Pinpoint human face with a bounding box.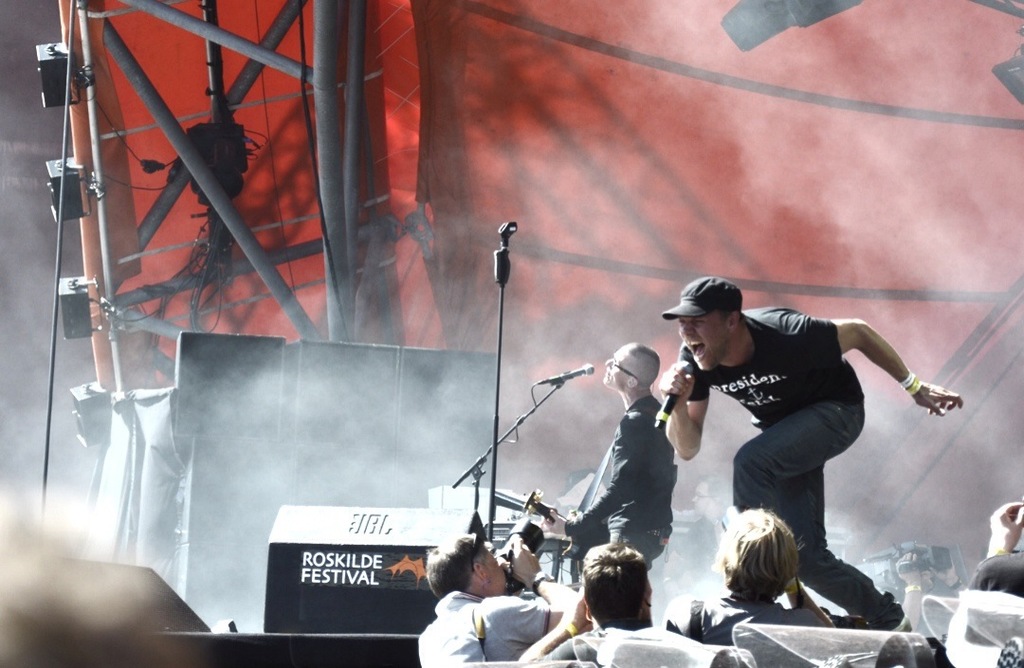
crop(602, 343, 632, 391).
